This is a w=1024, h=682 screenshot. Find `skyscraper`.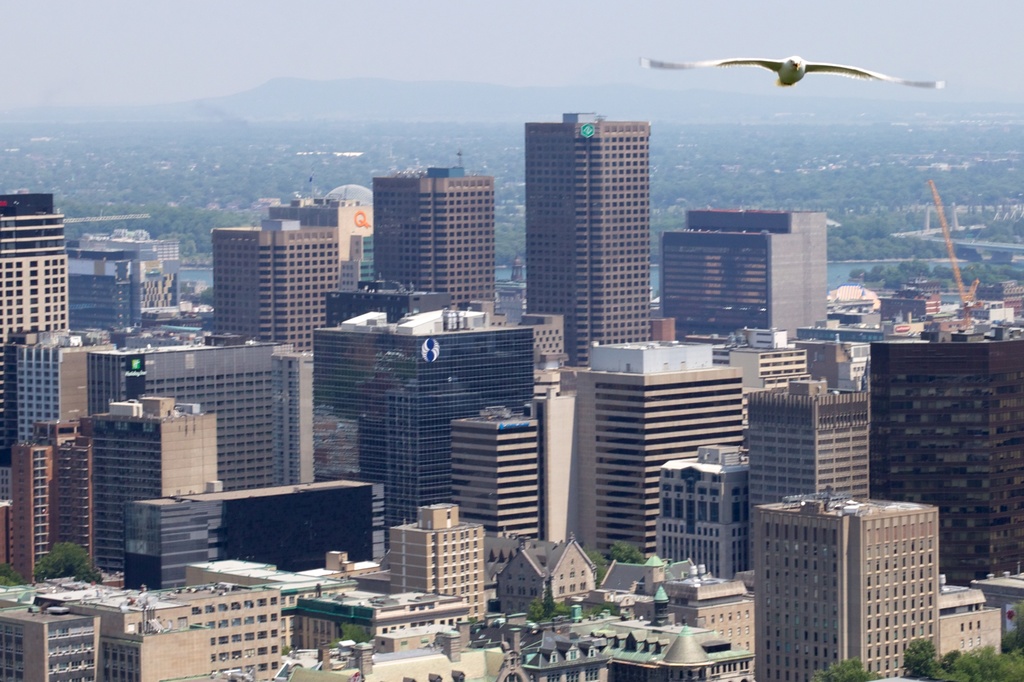
Bounding box: l=83, t=392, r=228, b=582.
